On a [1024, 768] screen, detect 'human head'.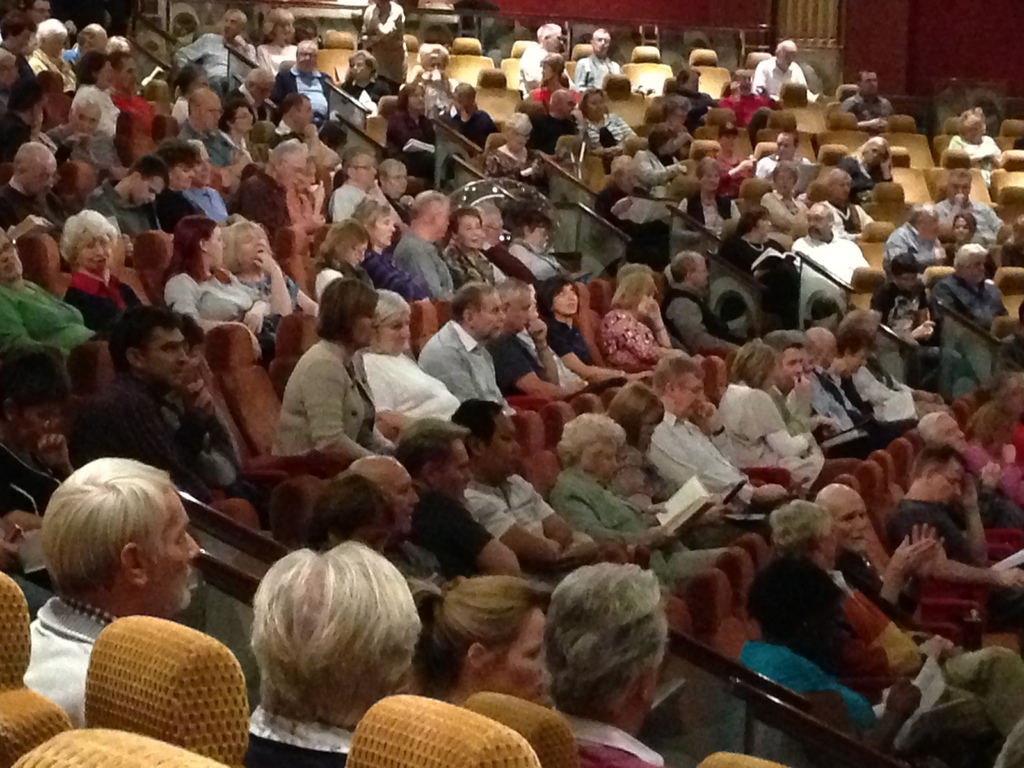
{"left": 538, "top": 570, "right": 684, "bottom": 724}.
